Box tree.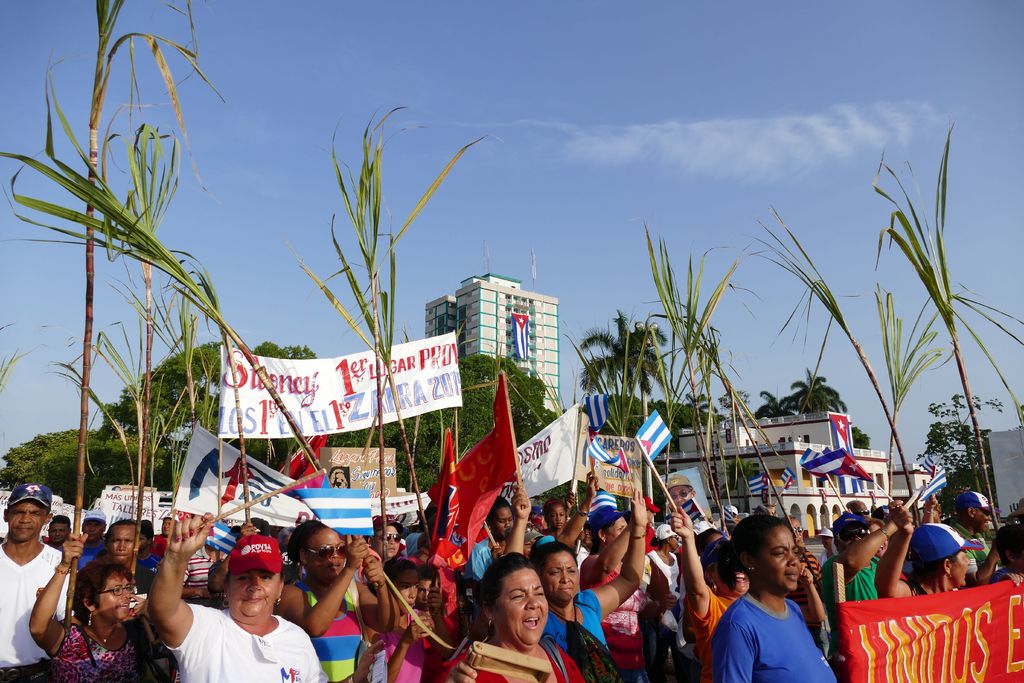
box=[852, 429, 870, 452].
